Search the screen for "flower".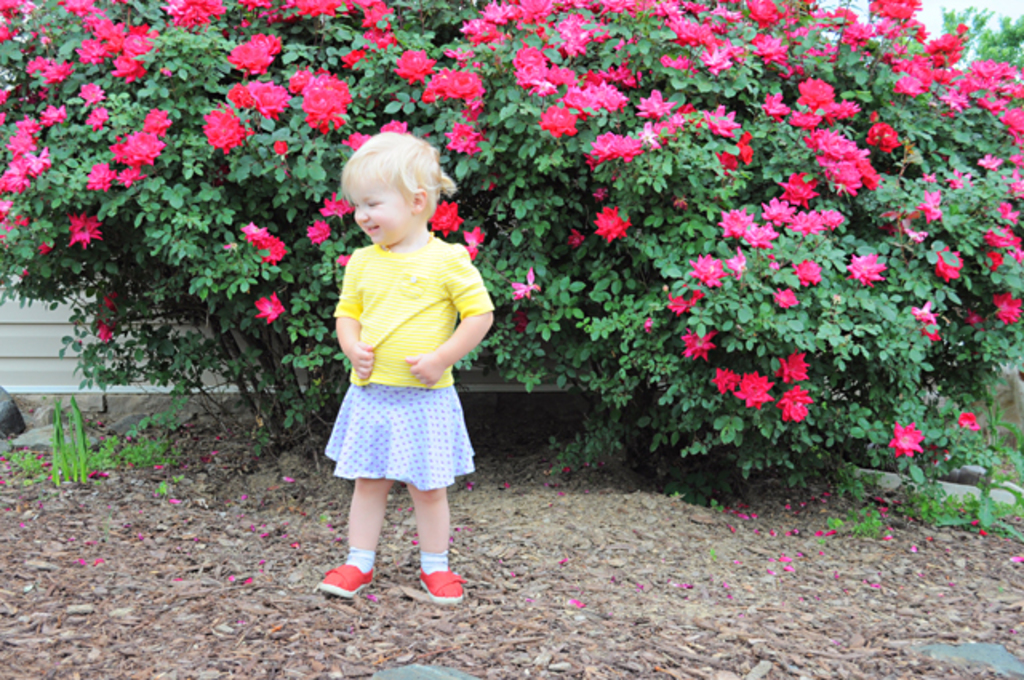
Found at bbox(731, 373, 771, 411).
